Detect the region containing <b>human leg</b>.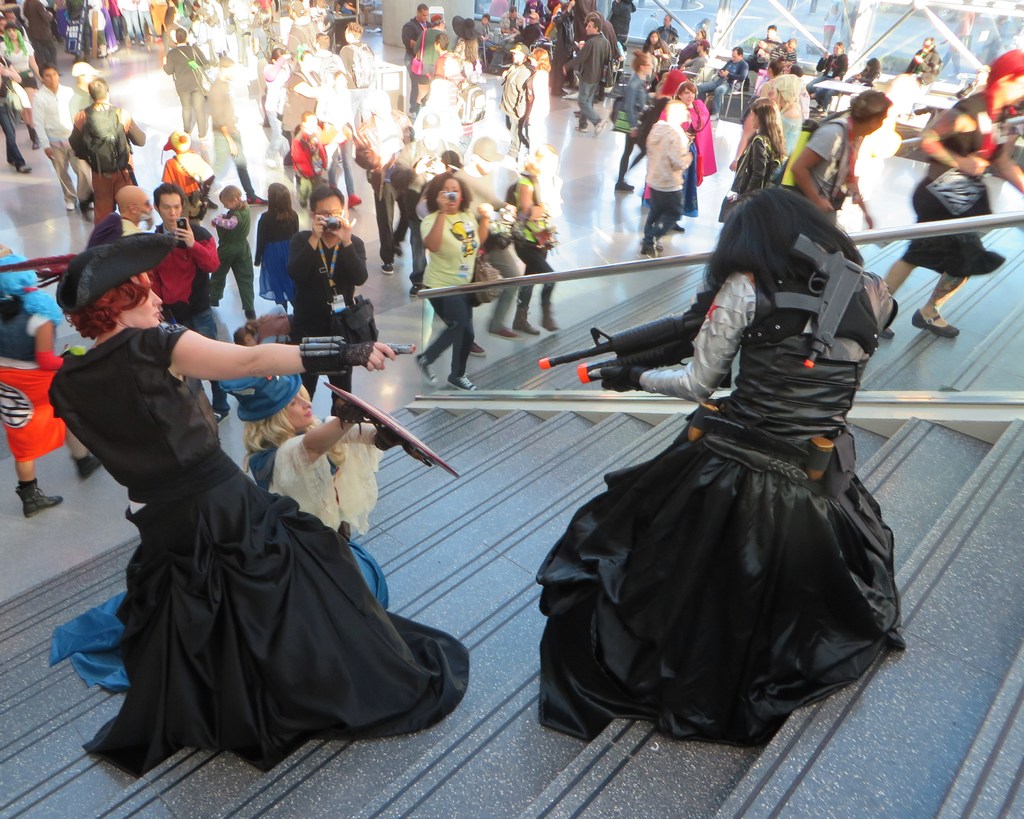
640/186/681/252.
